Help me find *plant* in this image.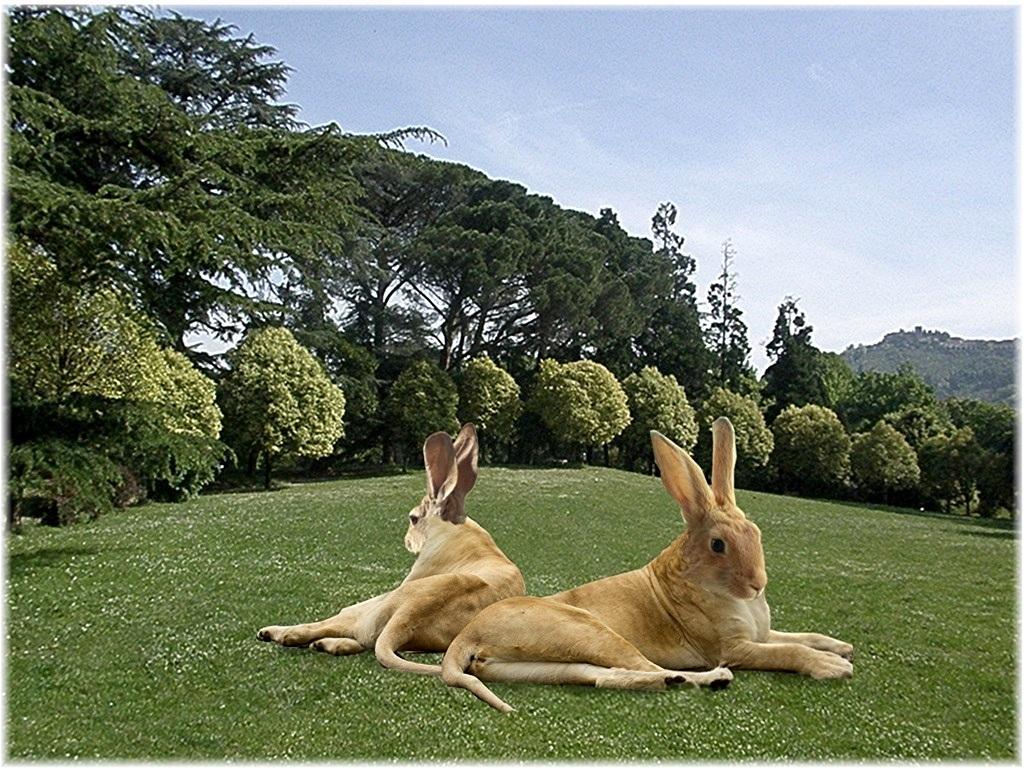
Found it: bbox=(537, 353, 633, 466).
